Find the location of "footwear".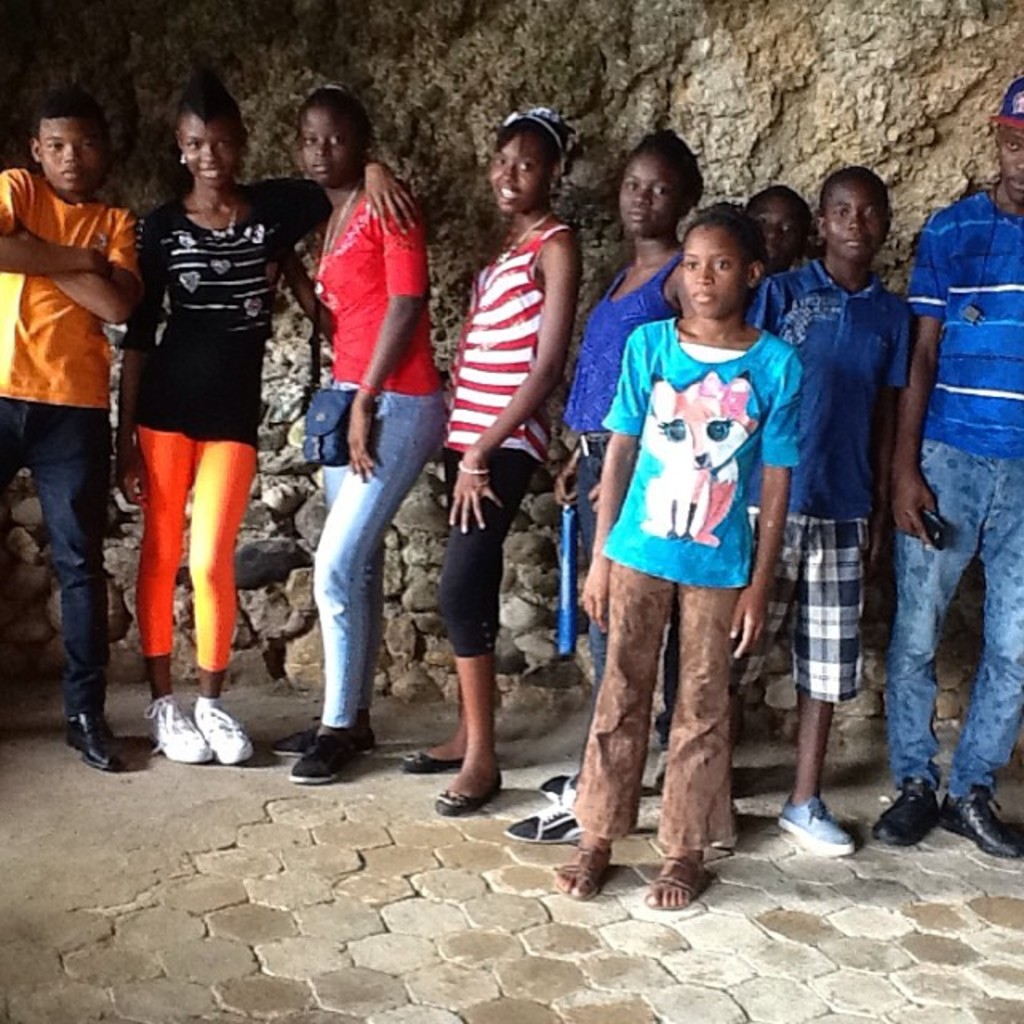
Location: box=[875, 770, 1006, 870].
